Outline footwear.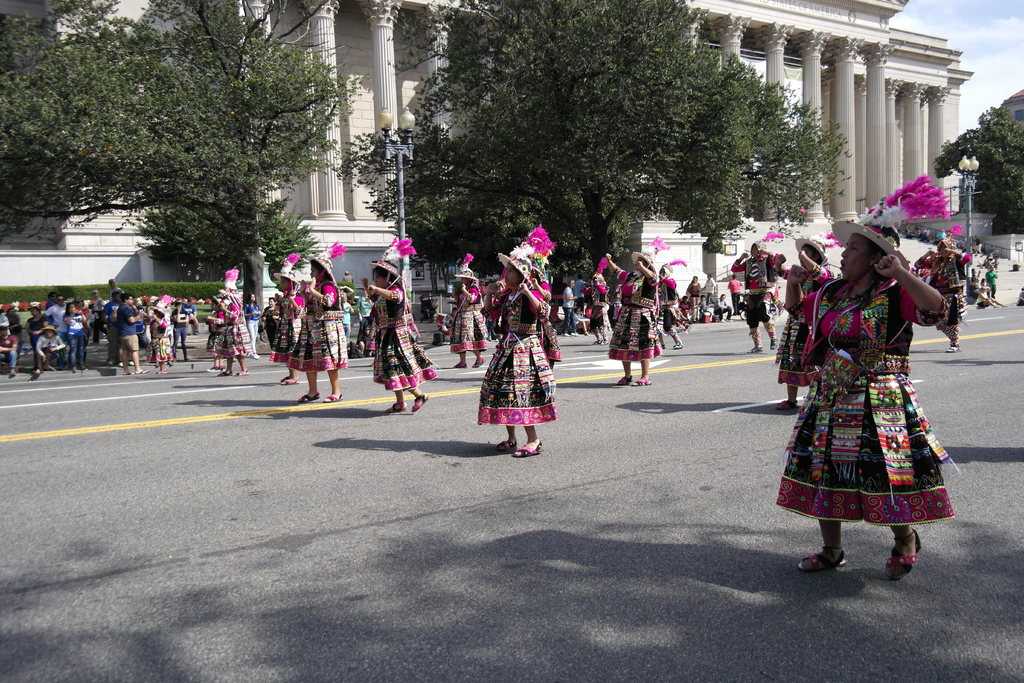
Outline: box=[319, 389, 344, 405].
